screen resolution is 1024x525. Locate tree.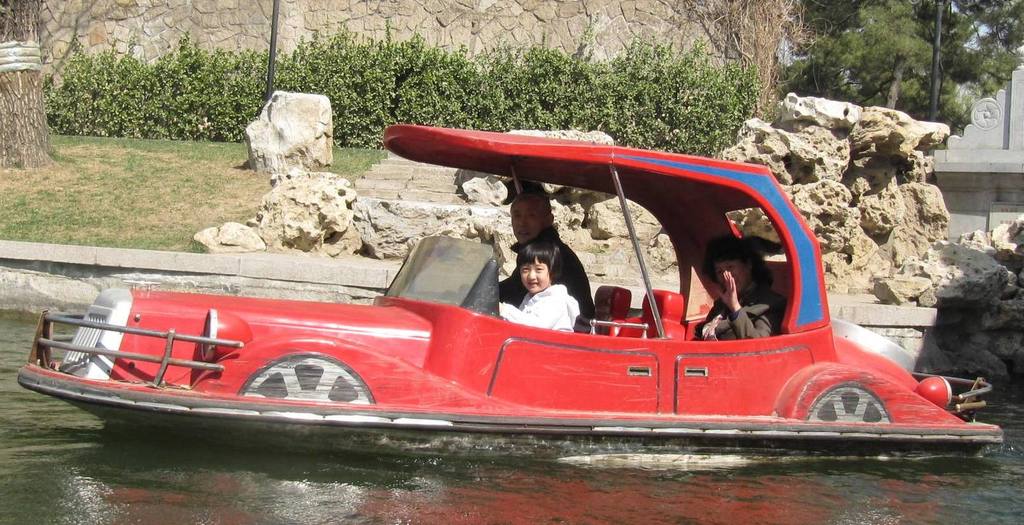
pyautogui.locateOnScreen(0, 0, 59, 170).
